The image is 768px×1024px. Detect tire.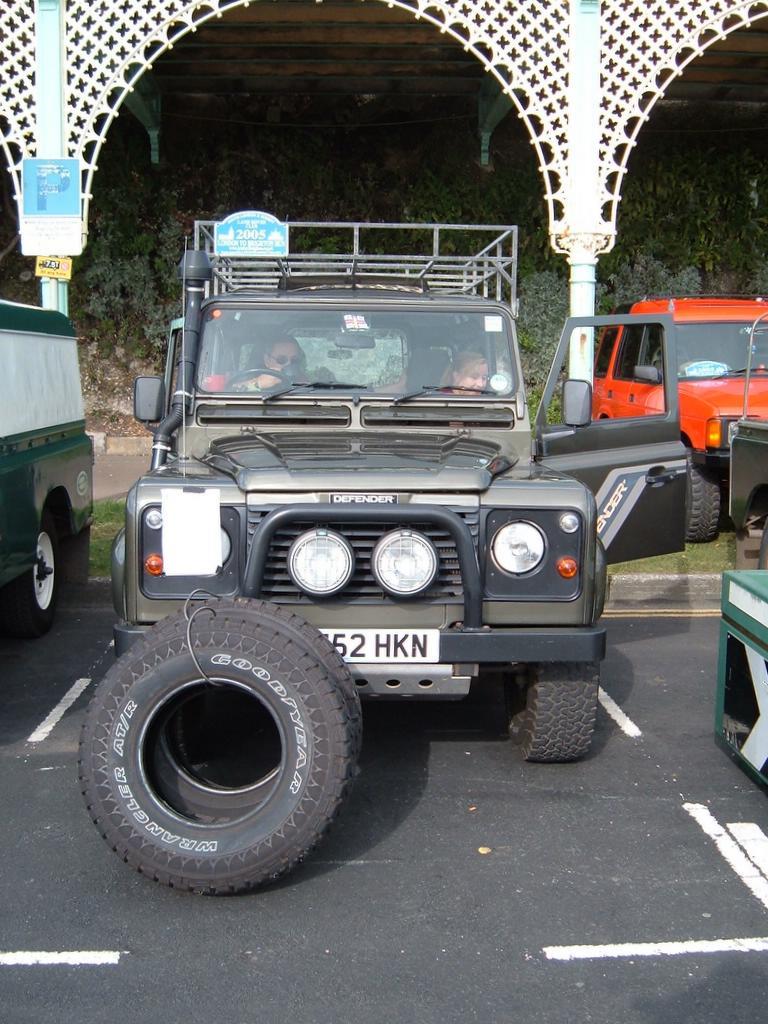
Detection: [left=19, top=489, right=79, bottom=643].
